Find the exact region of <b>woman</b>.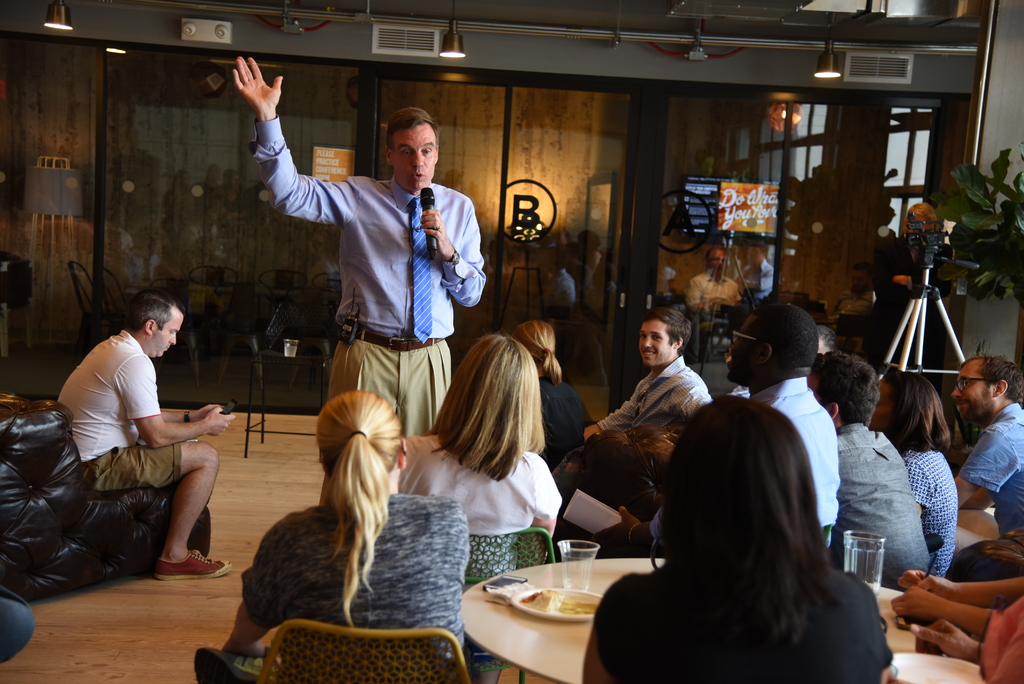
Exact region: select_region(591, 379, 903, 683).
